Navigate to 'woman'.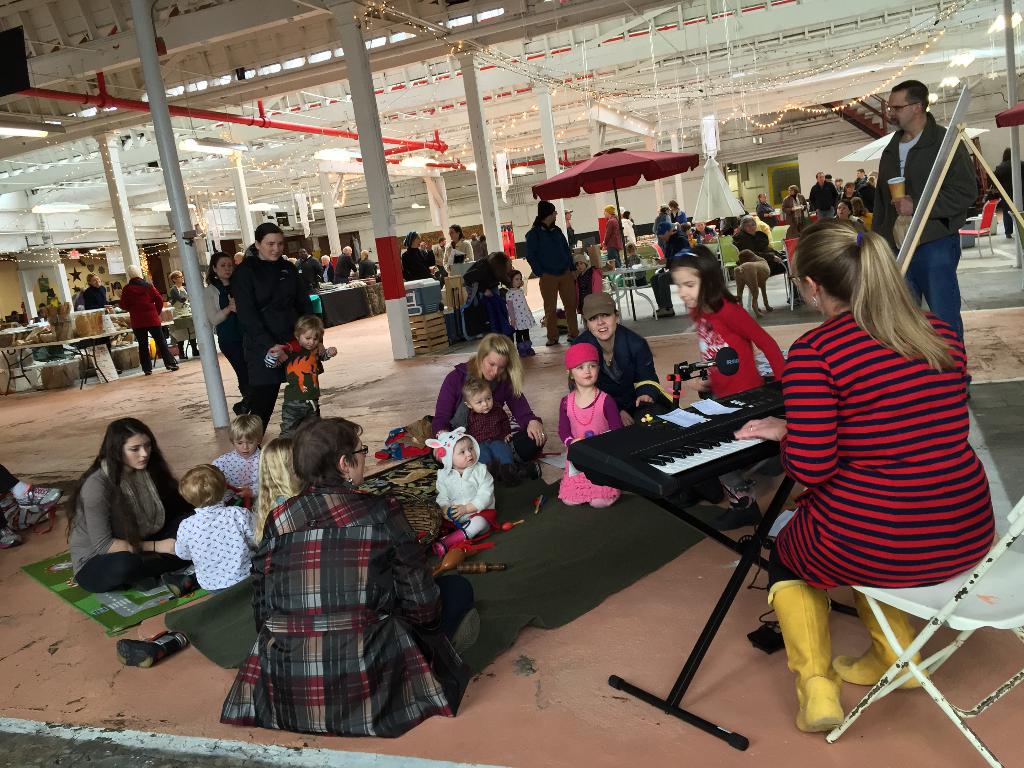
Navigation target: region(220, 416, 484, 733).
